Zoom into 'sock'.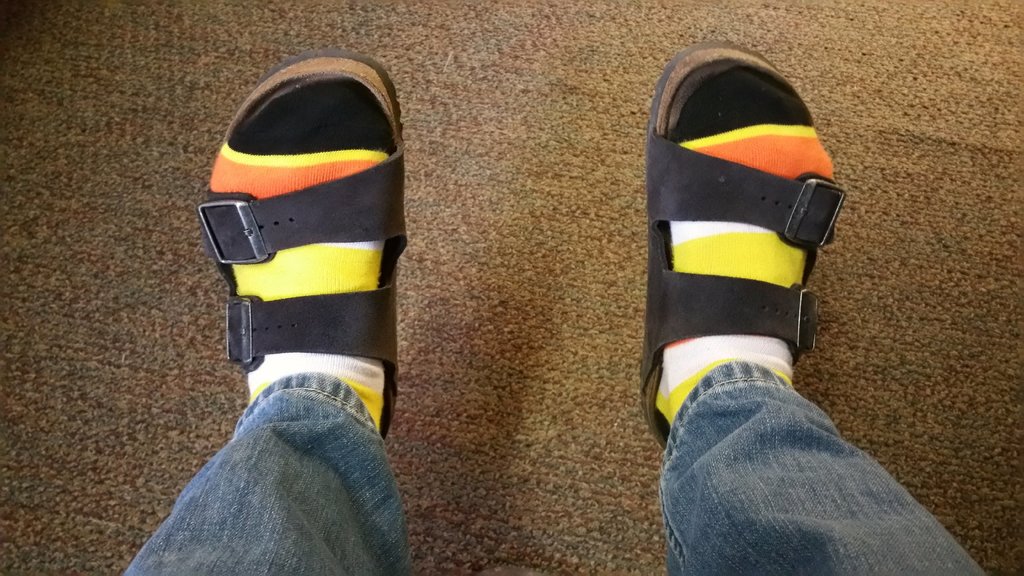
Zoom target: (204, 79, 397, 435).
